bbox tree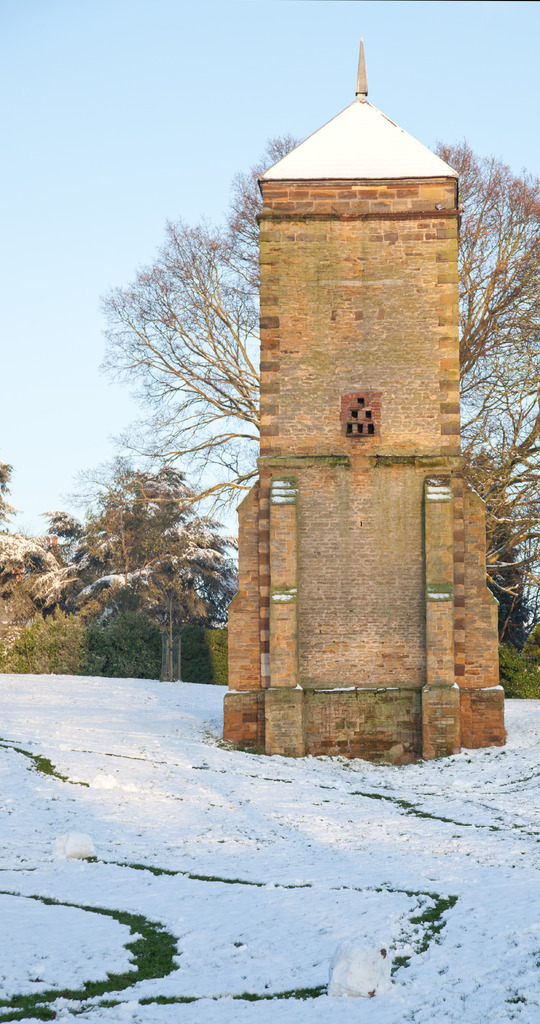
[x1=15, y1=468, x2=234, y2=689]
